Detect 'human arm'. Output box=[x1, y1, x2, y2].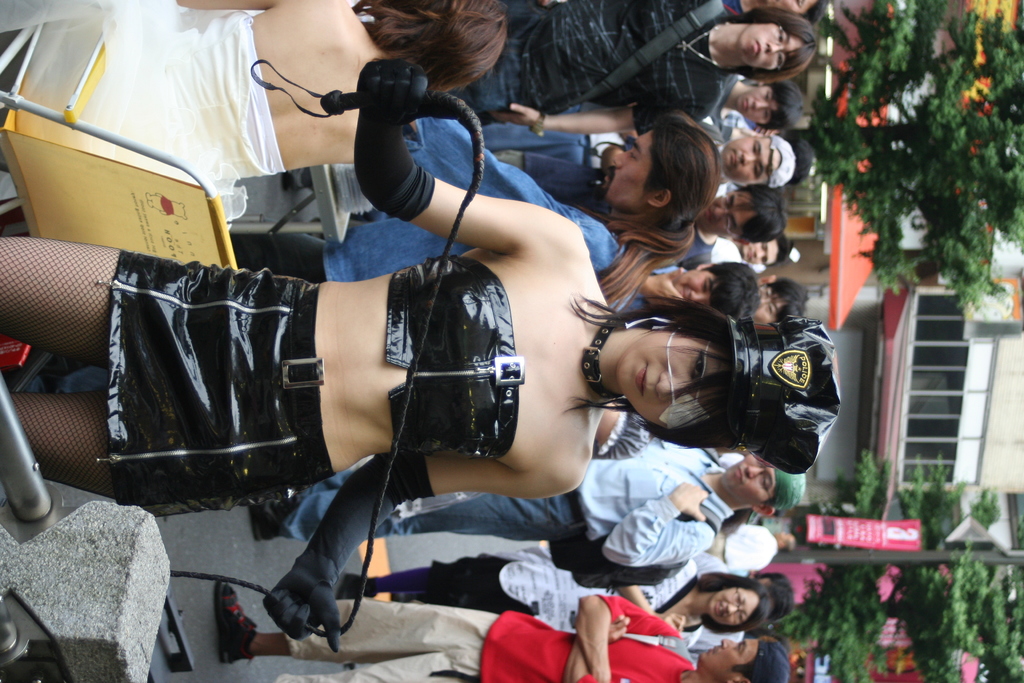
box=[255, 449, 563, 653].
